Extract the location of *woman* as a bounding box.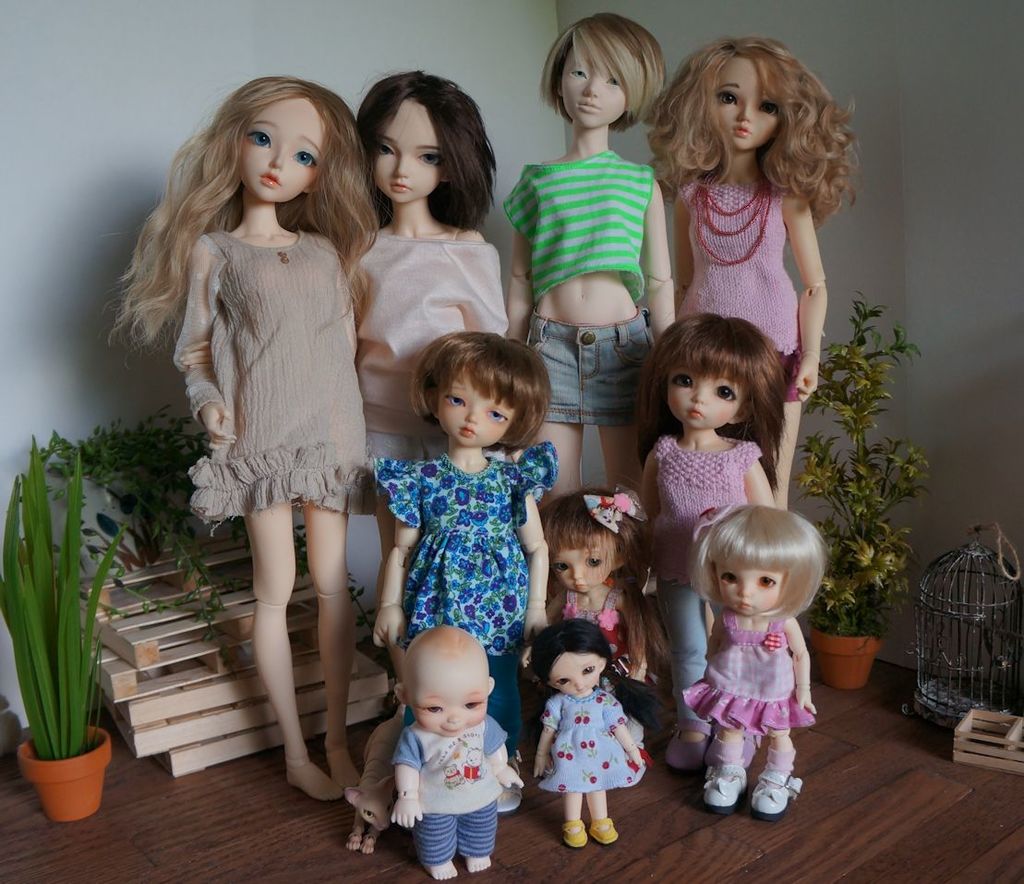
rect(102, 76, 378, 808).
